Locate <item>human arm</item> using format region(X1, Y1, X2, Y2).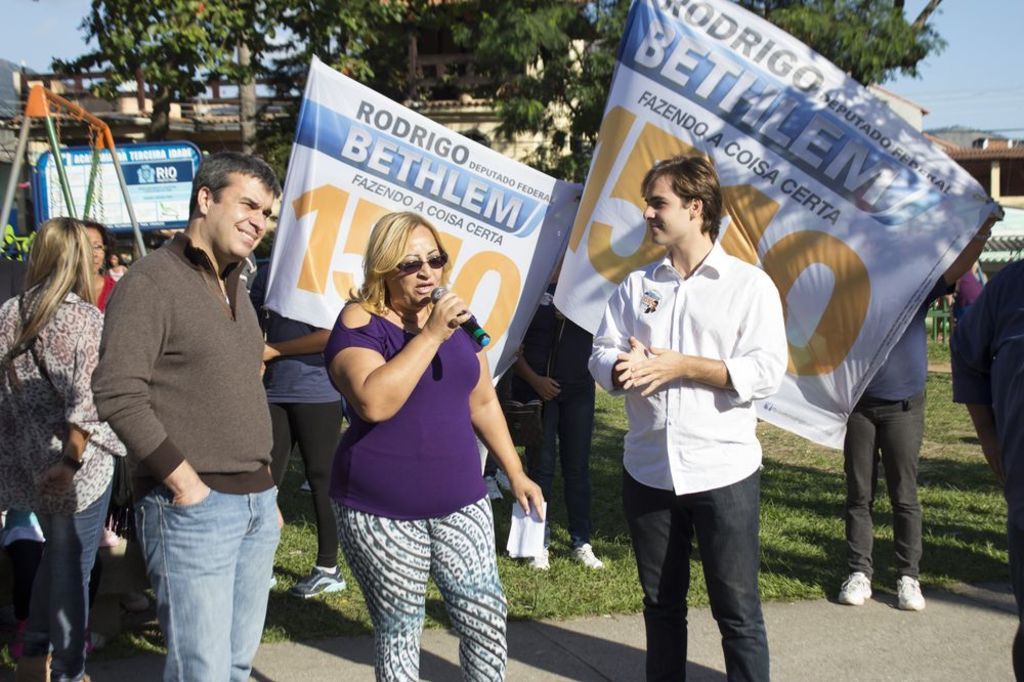
region(468, 343, 545, 520).
